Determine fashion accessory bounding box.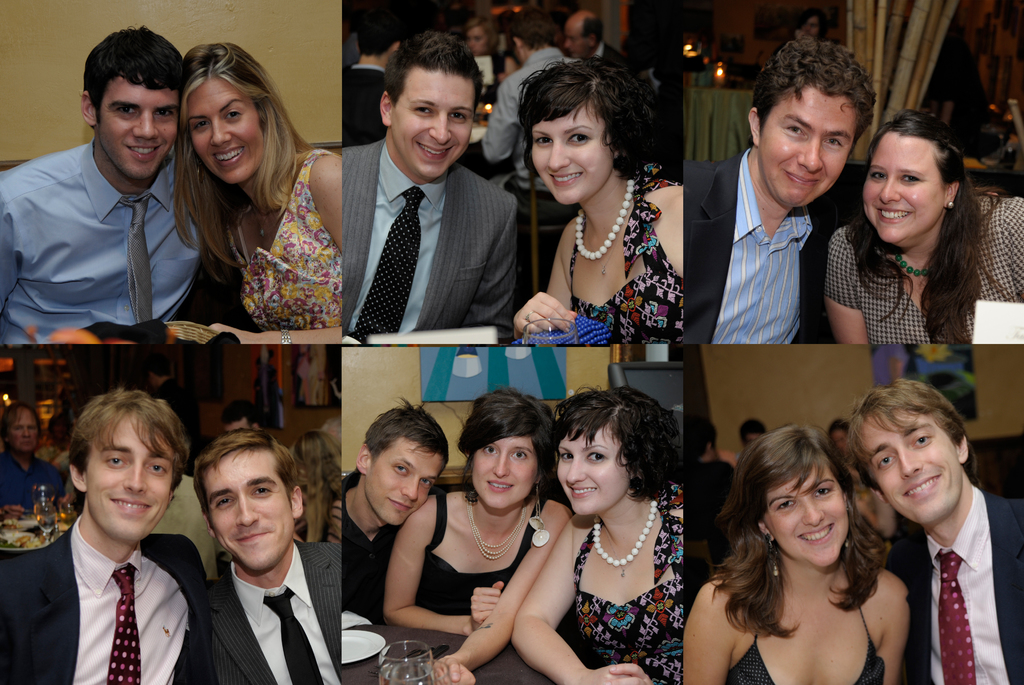
Determined: 261:584:325:684.
